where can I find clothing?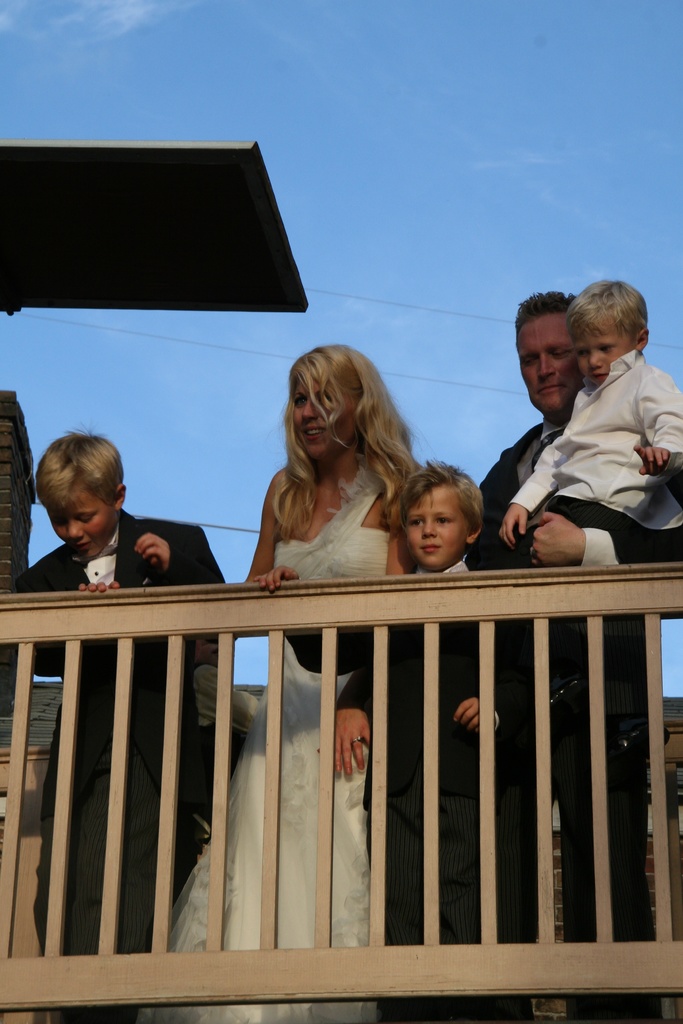
You can find it at x1=459 y1=409 x2=682 y2=1023.
